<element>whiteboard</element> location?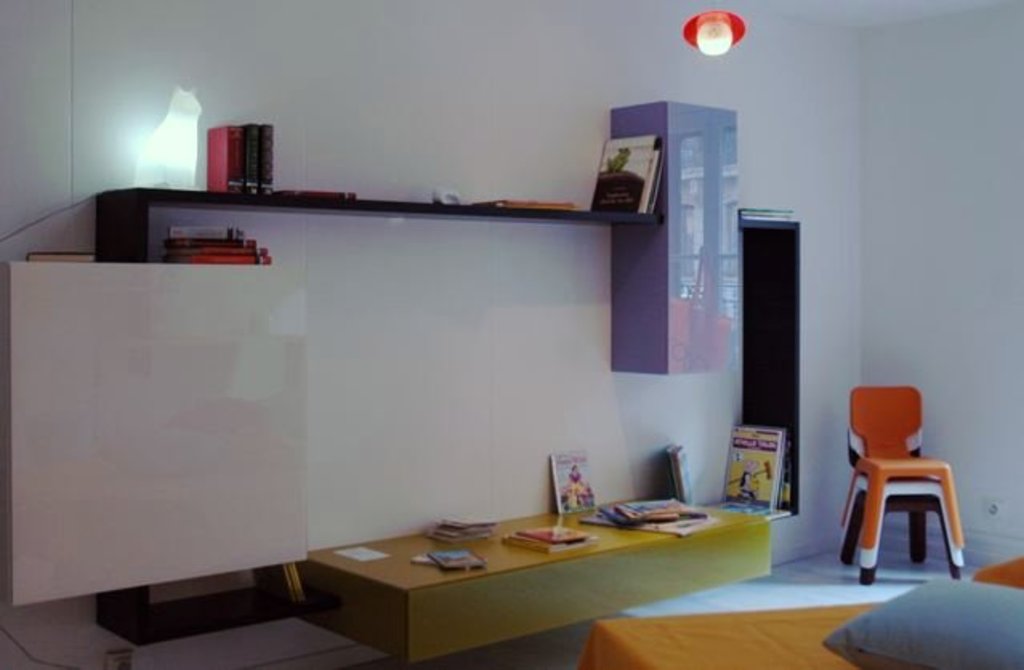
rect(0, 263, 309, 607)
